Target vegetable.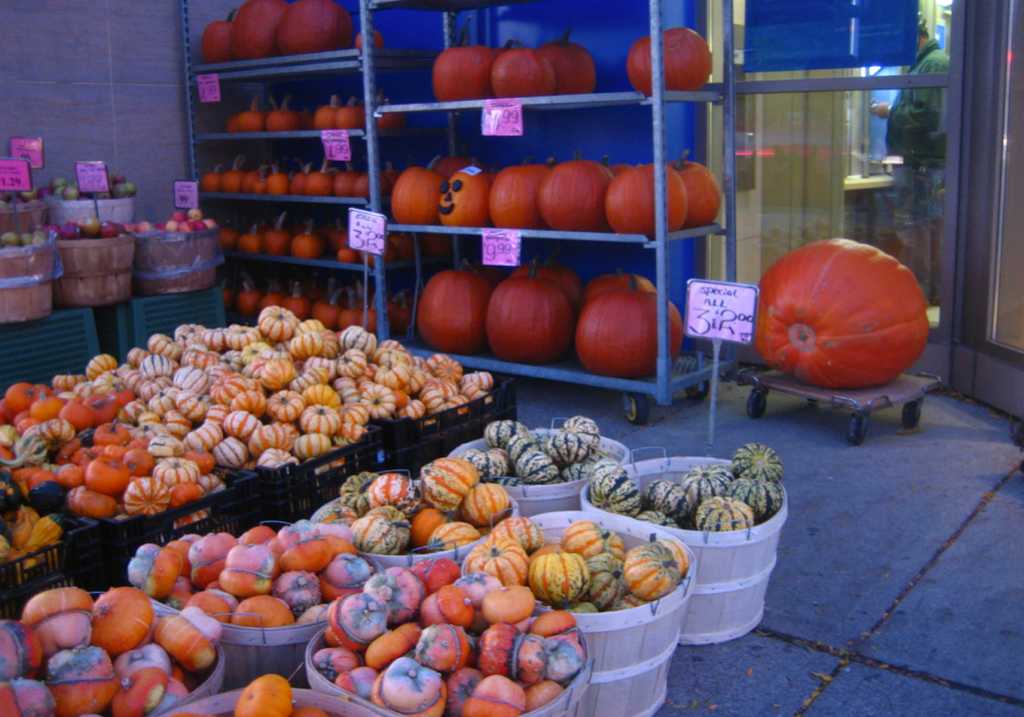
Target region: 388:289:406:309.
